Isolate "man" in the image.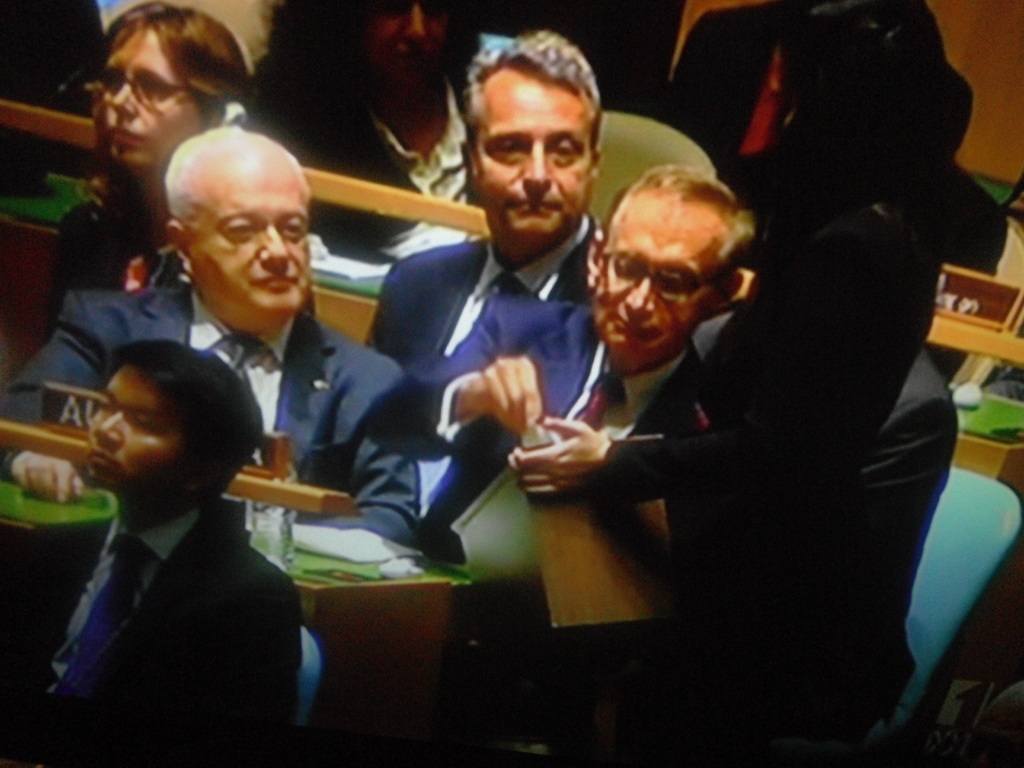
Isolated region: <bbox>0, 127, 413, 541</bbox>.
